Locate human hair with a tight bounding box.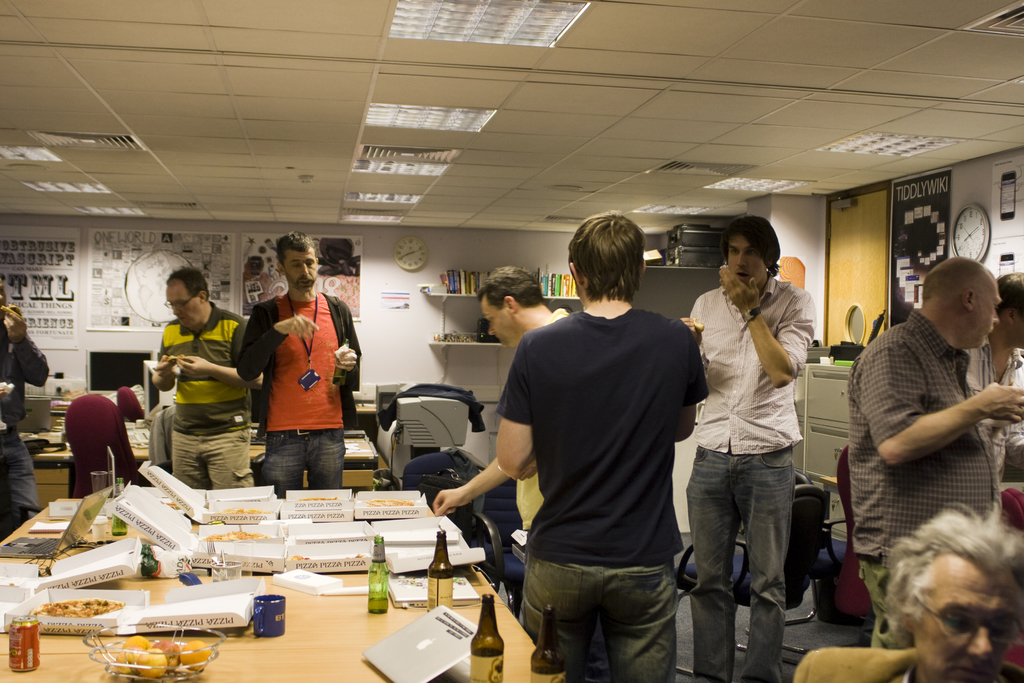
[275, 230, 317, 269].
